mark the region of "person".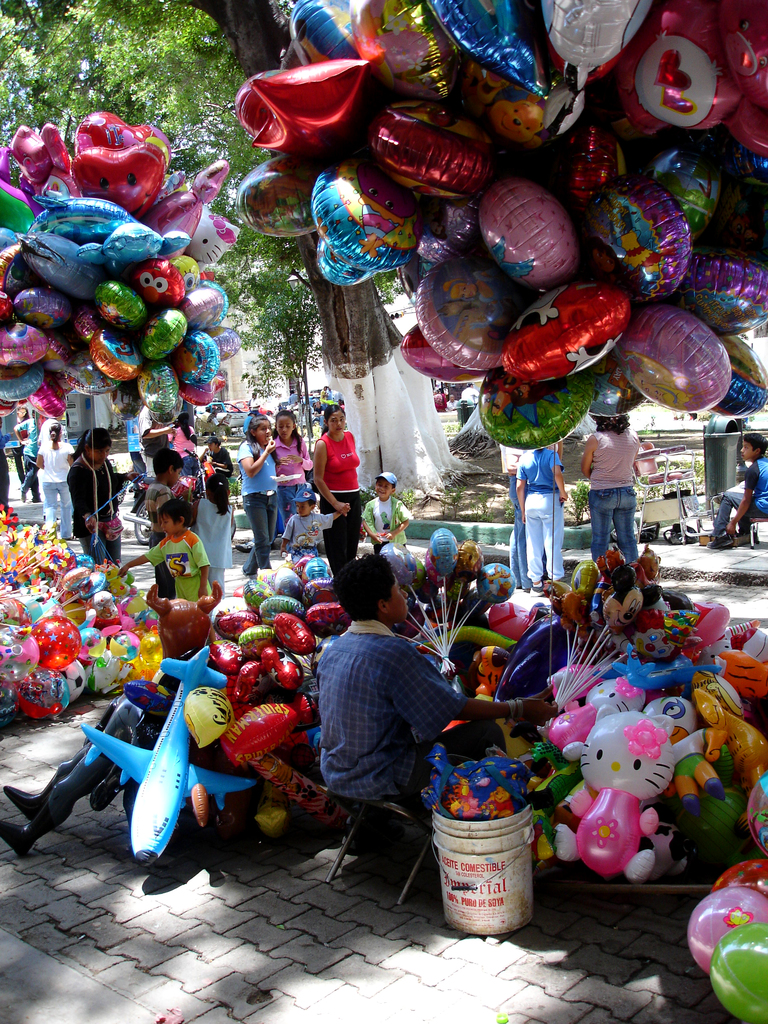
Region: left=500, top=442, right=570, bottom=581.
